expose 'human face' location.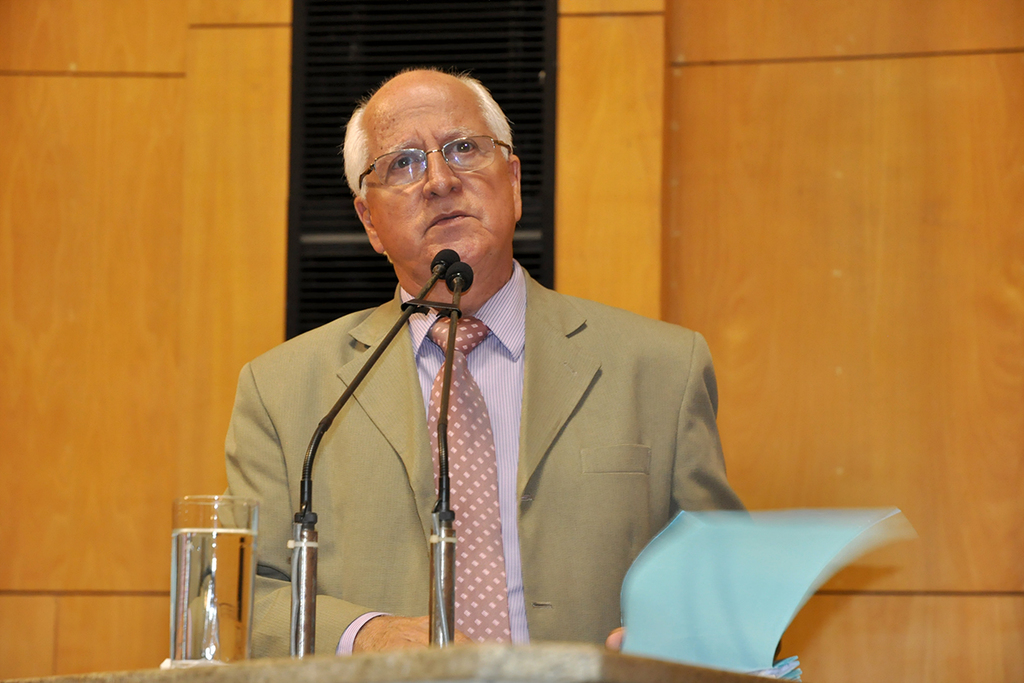
Exposed at 368, 79, 508, 267.
